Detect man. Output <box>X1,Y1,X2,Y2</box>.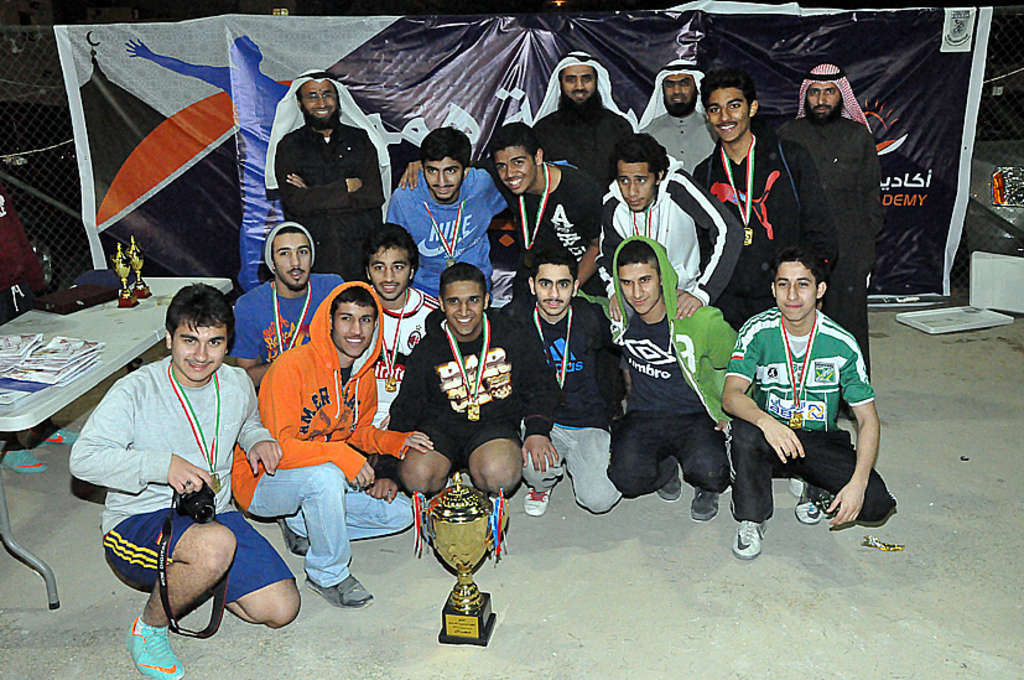
<box>516,40,653,198</box>.
